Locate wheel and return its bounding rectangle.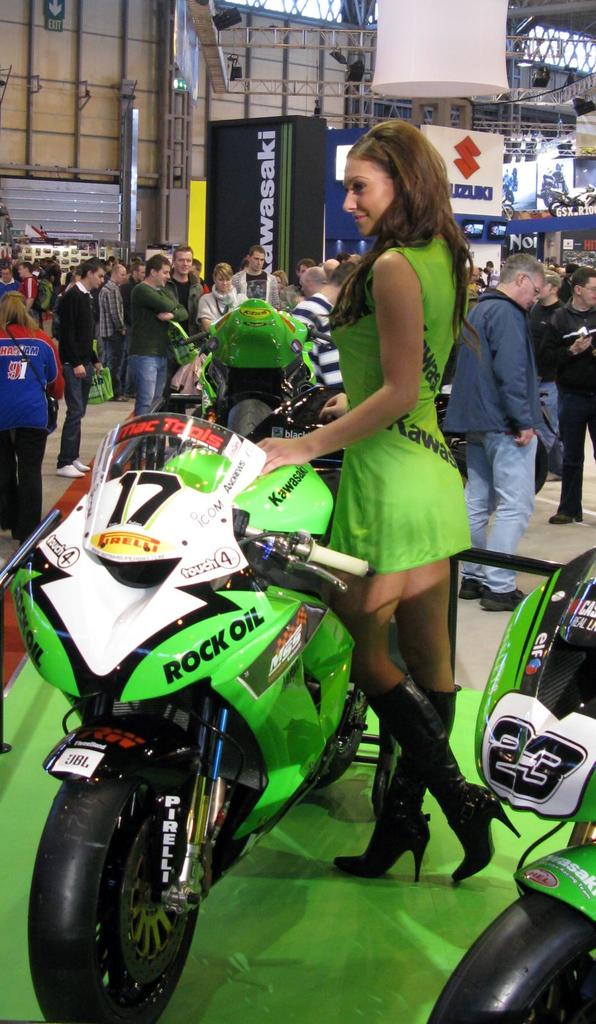
bbox(35, 744, 225, 1012).
